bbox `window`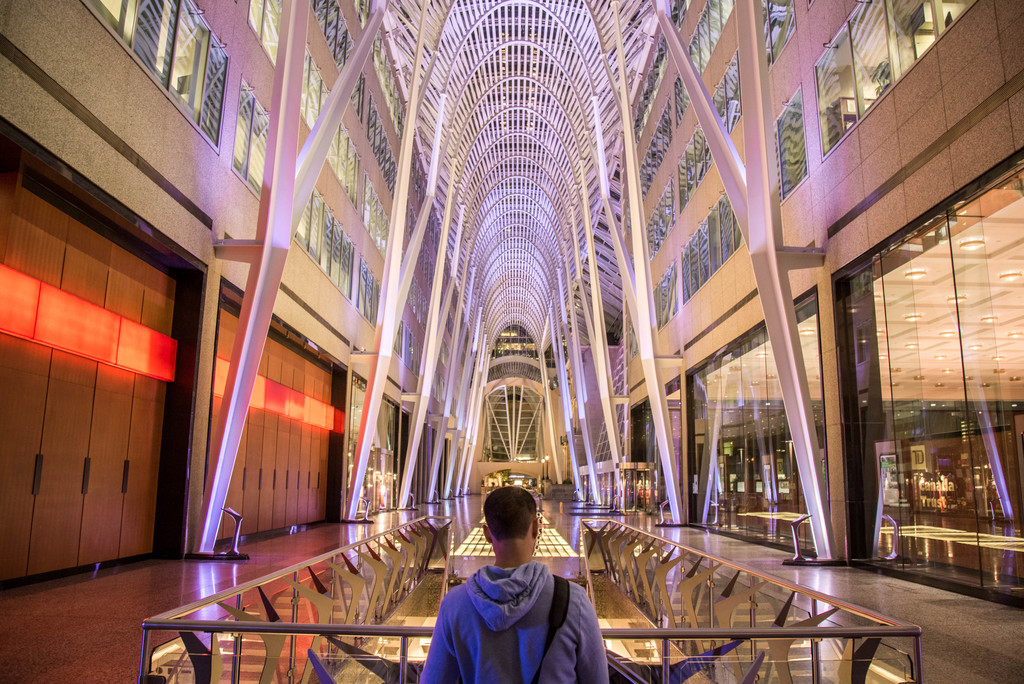
(left=679, top=115, right=716, bottom=205)
